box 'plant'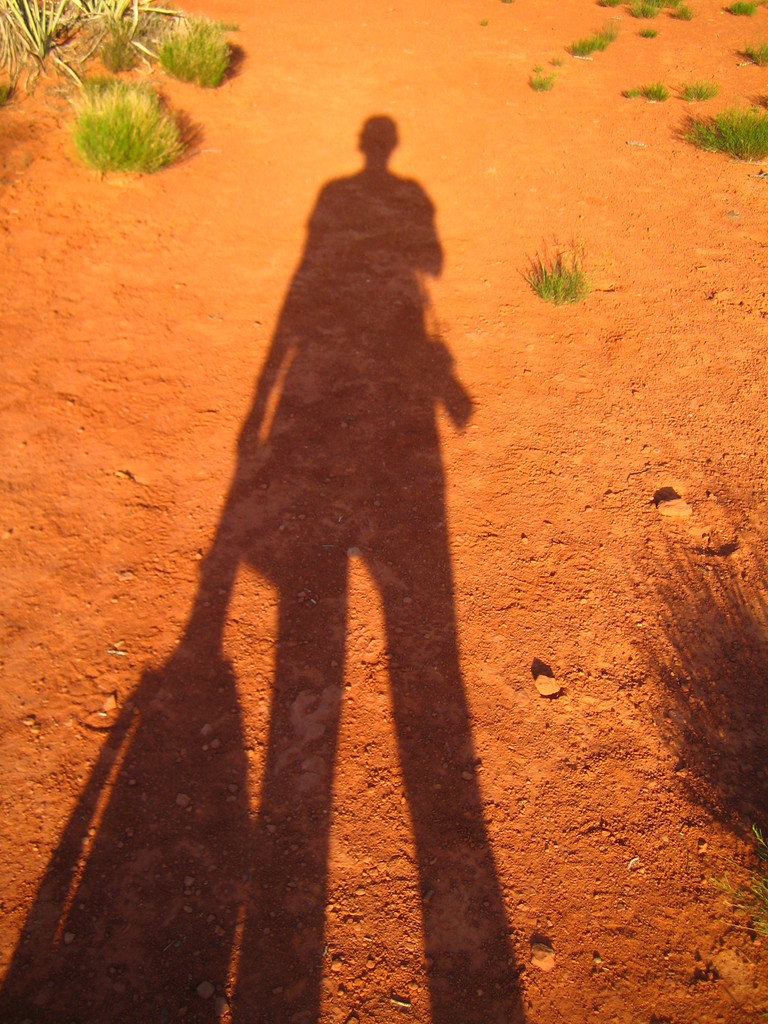
(left=719, top=0, right=761, bottom=20)
